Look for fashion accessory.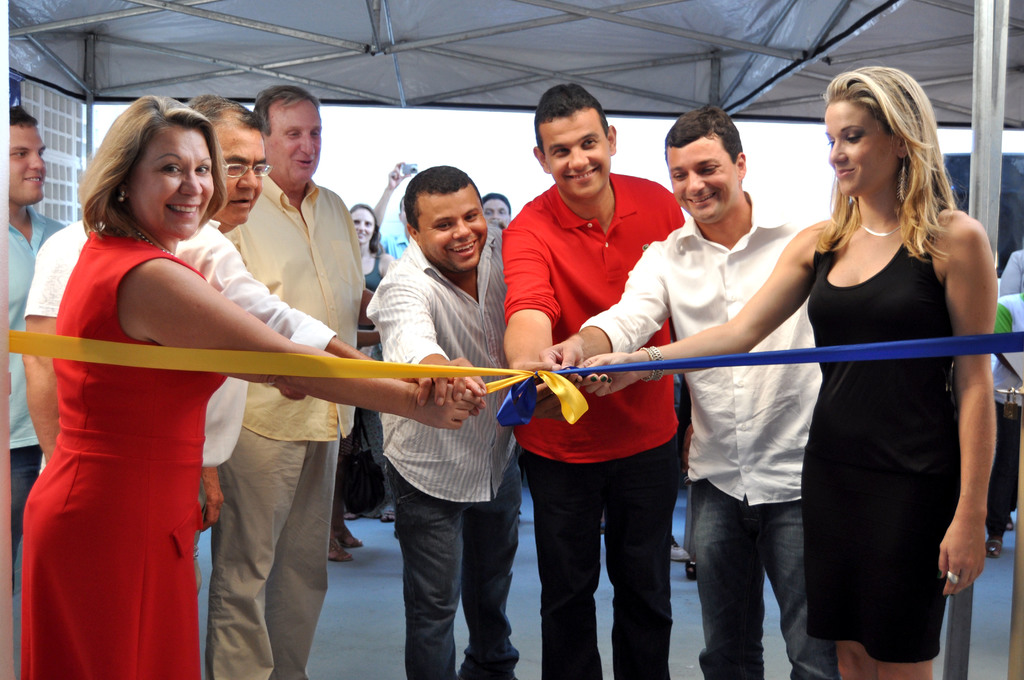
Found: [943, 593, 952, 603].
